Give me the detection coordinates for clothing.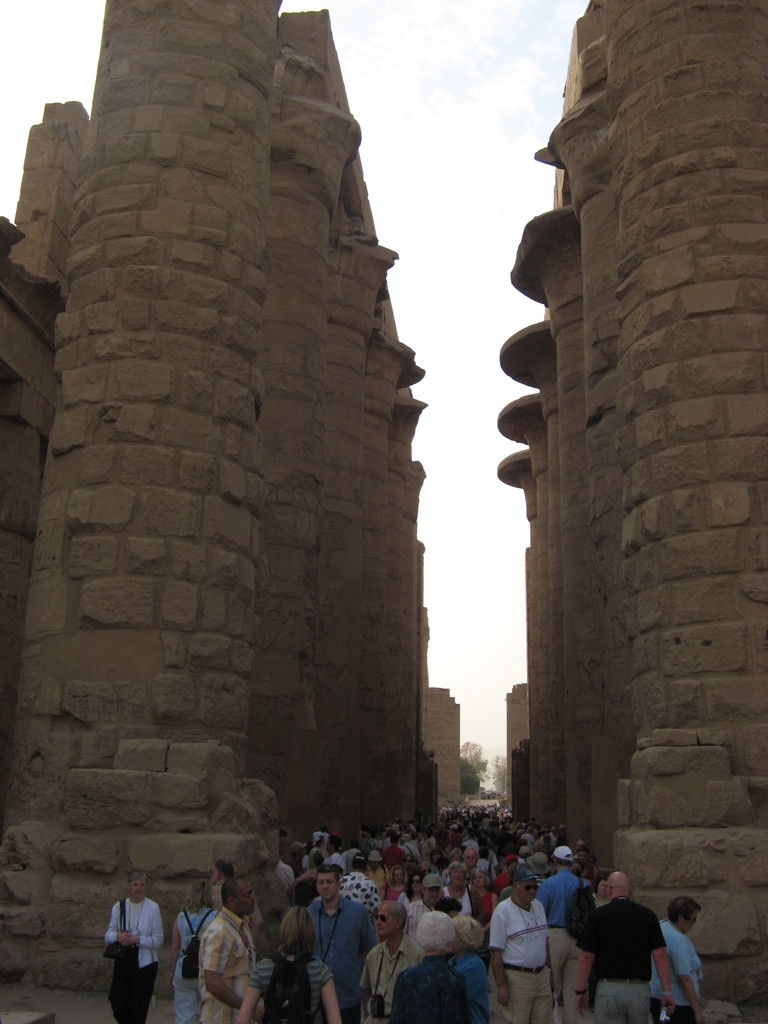
(x1=103, y1=899, x2=159, y2=1021).
